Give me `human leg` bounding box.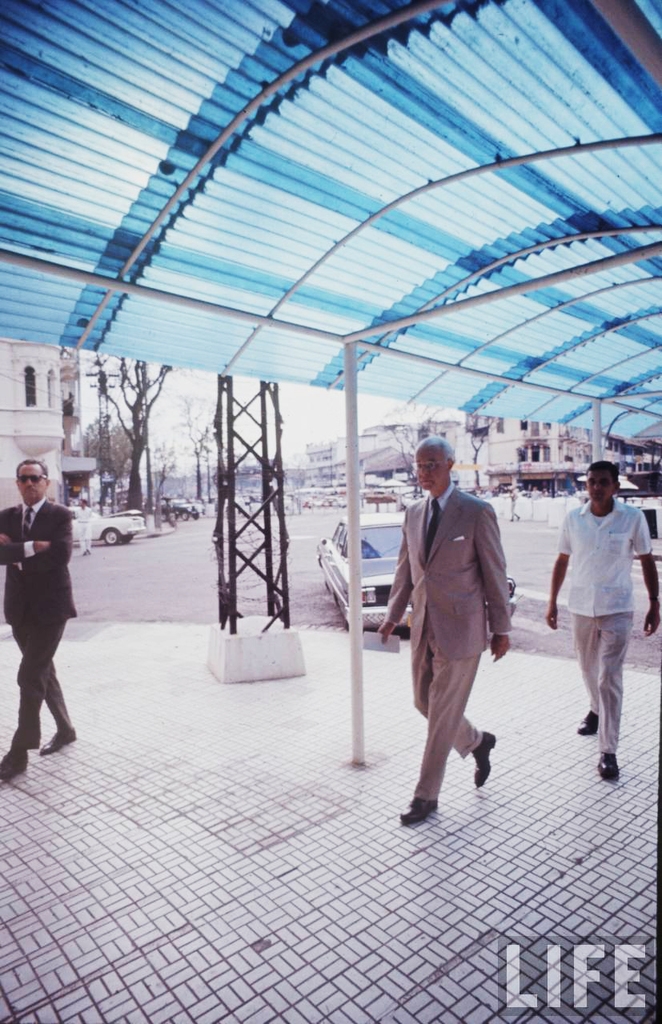
<bbox>398, 635, 493, 823</bbox>.
